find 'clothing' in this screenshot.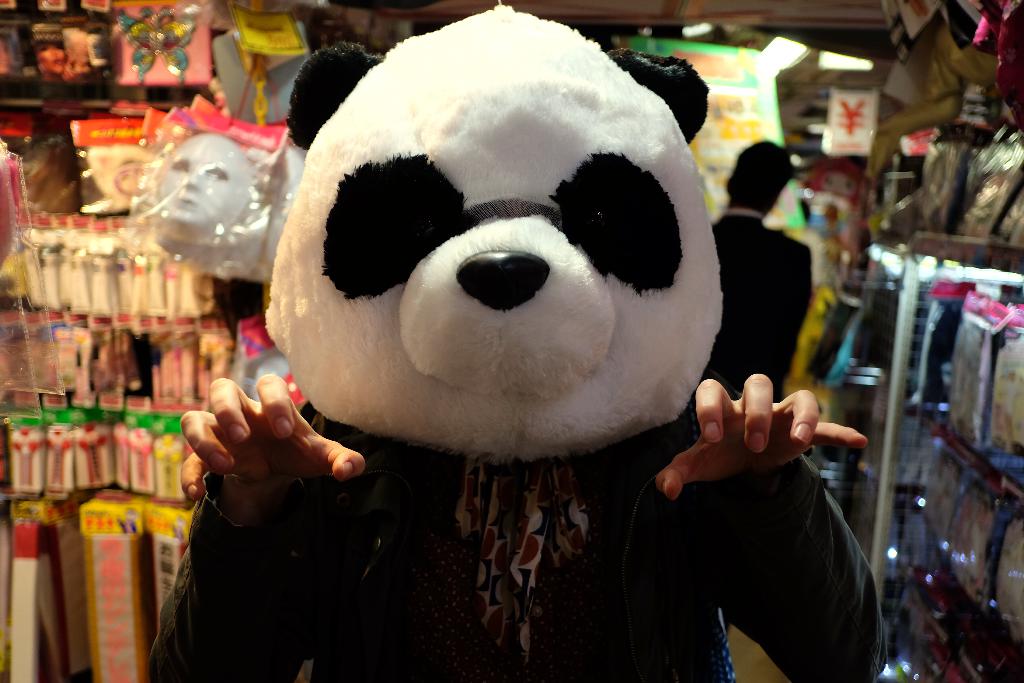
The bounding box for 'clothing' is detection(683, 201, 774, 407).
